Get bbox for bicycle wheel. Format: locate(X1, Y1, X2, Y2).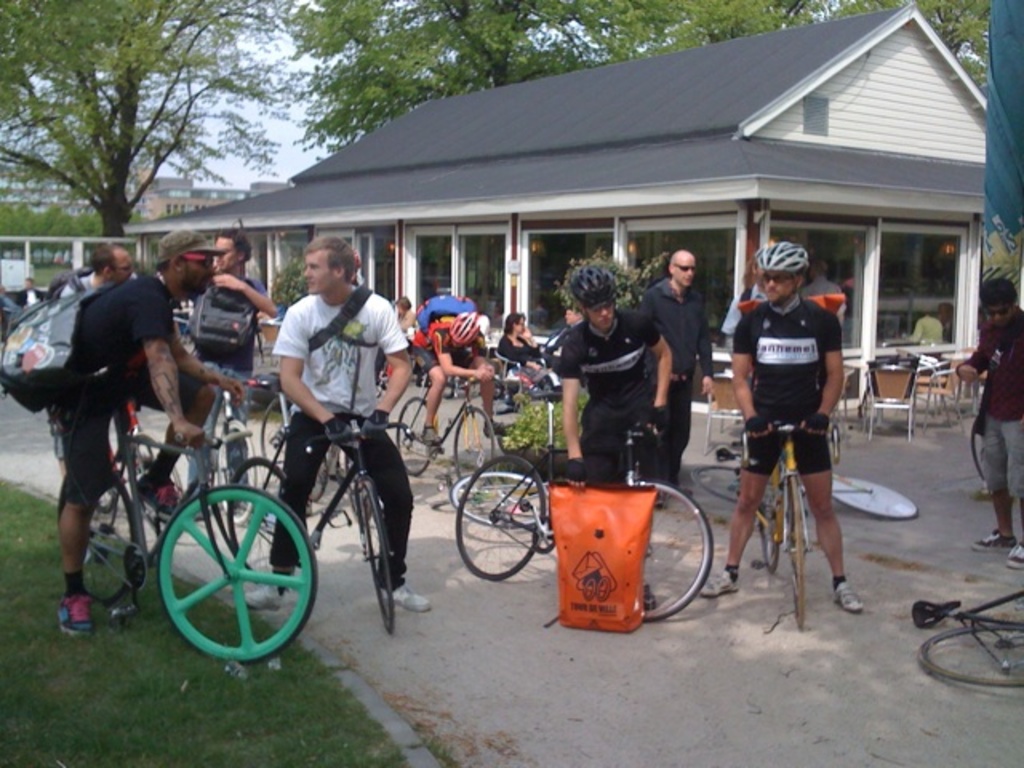
locate(914, 618, 1022, 690).
